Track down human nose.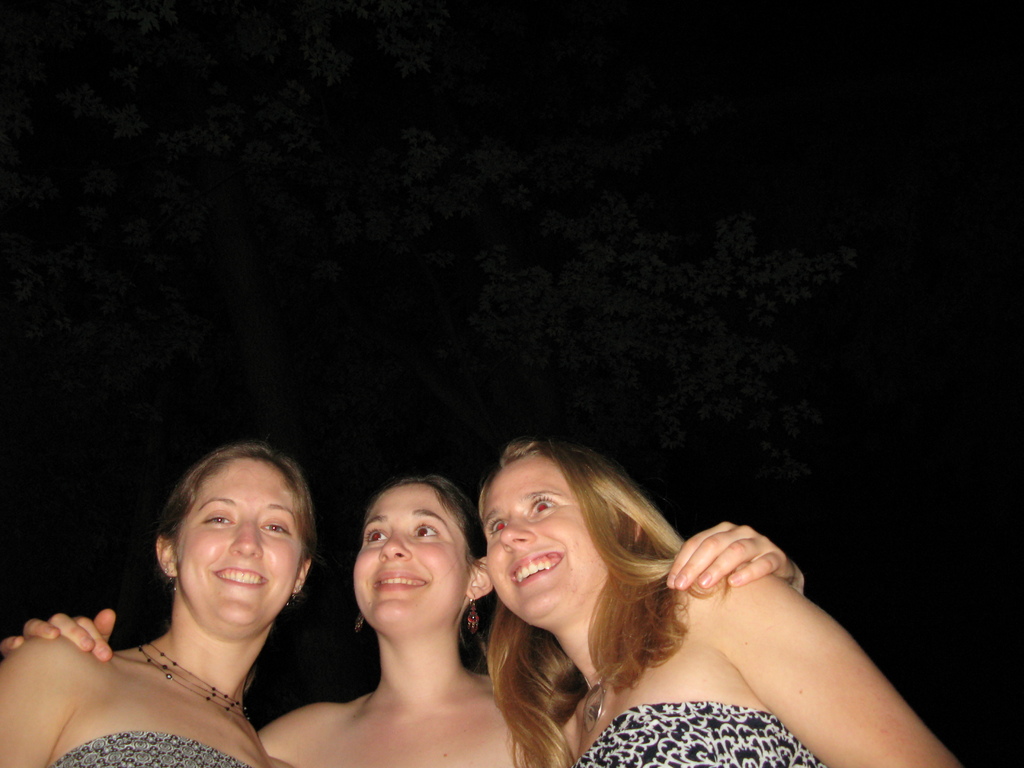
Tracked to <box>500,518,533,552</box>.
